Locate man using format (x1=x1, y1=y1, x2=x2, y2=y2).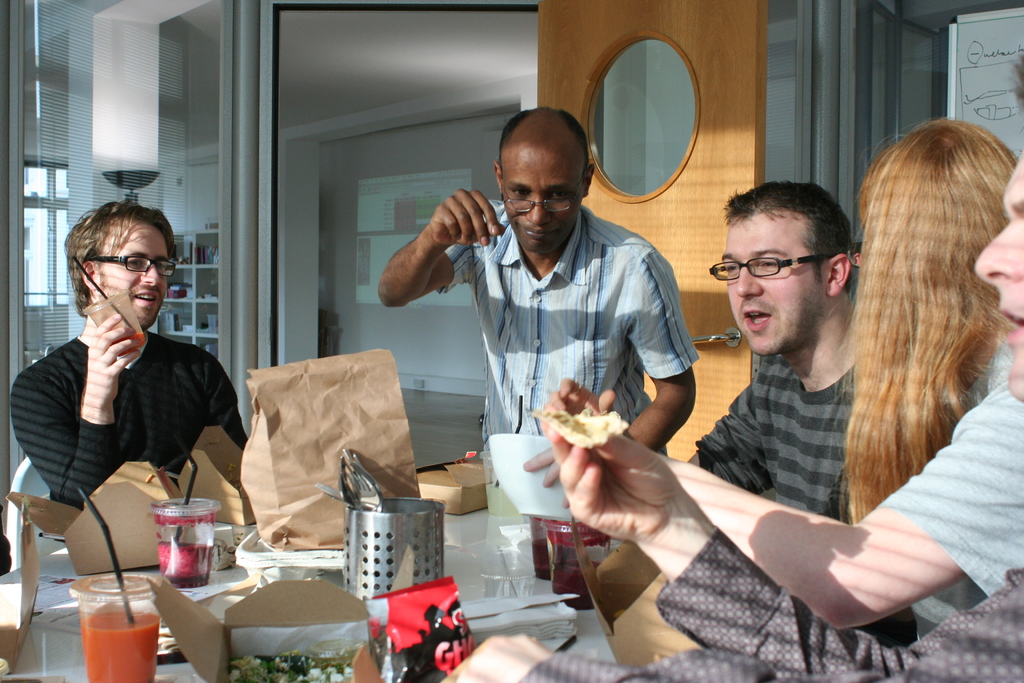
(x1=375, y1=107, x2=698, y2=457).
